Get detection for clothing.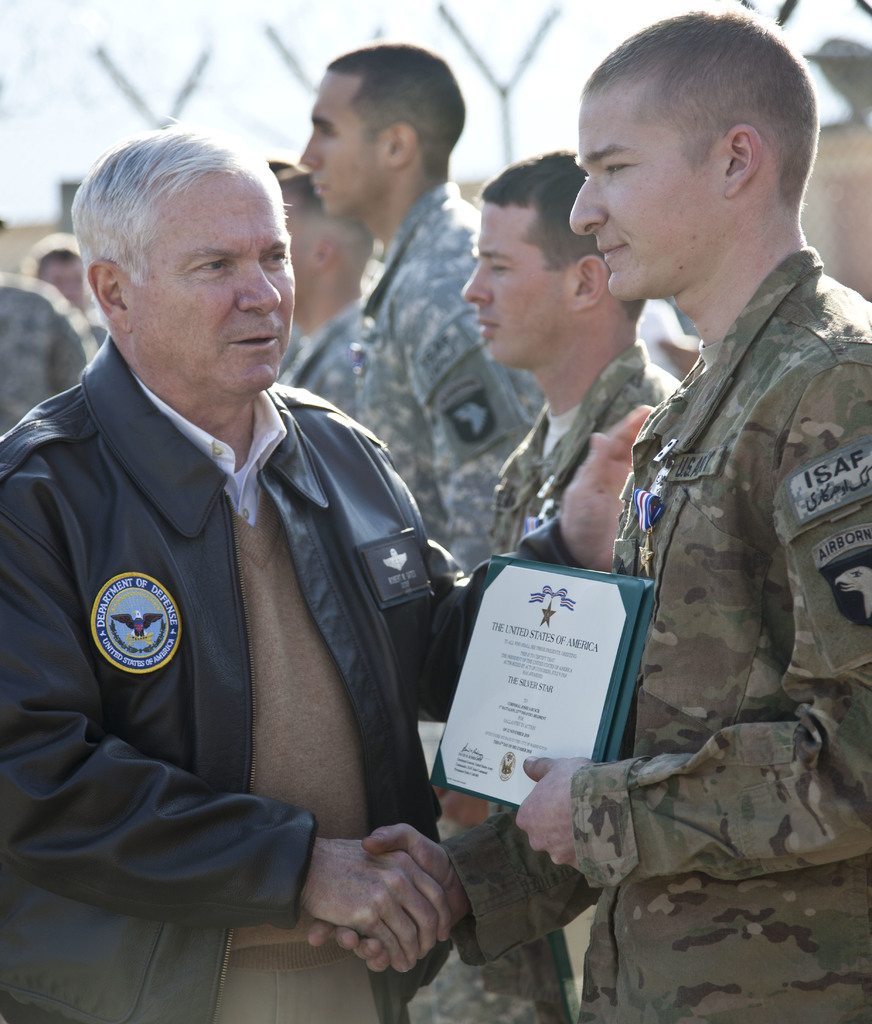
Detection: (544, 223, 871, 1023).
